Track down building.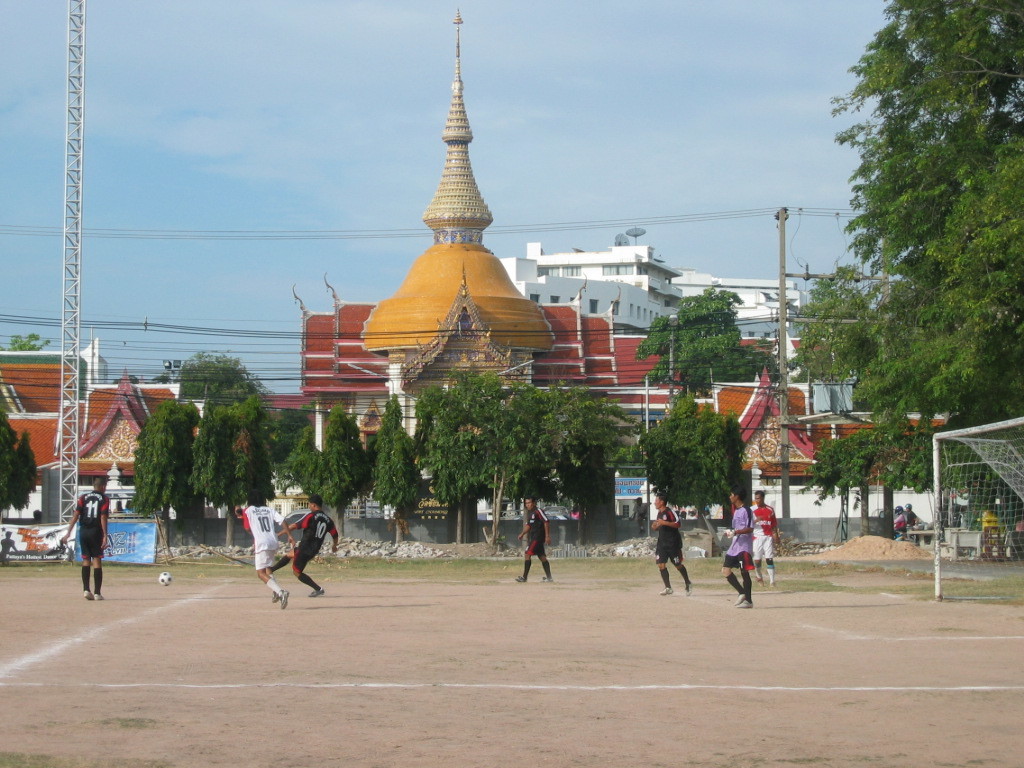
Tracked to select_region(499, 247, 837, 337).
